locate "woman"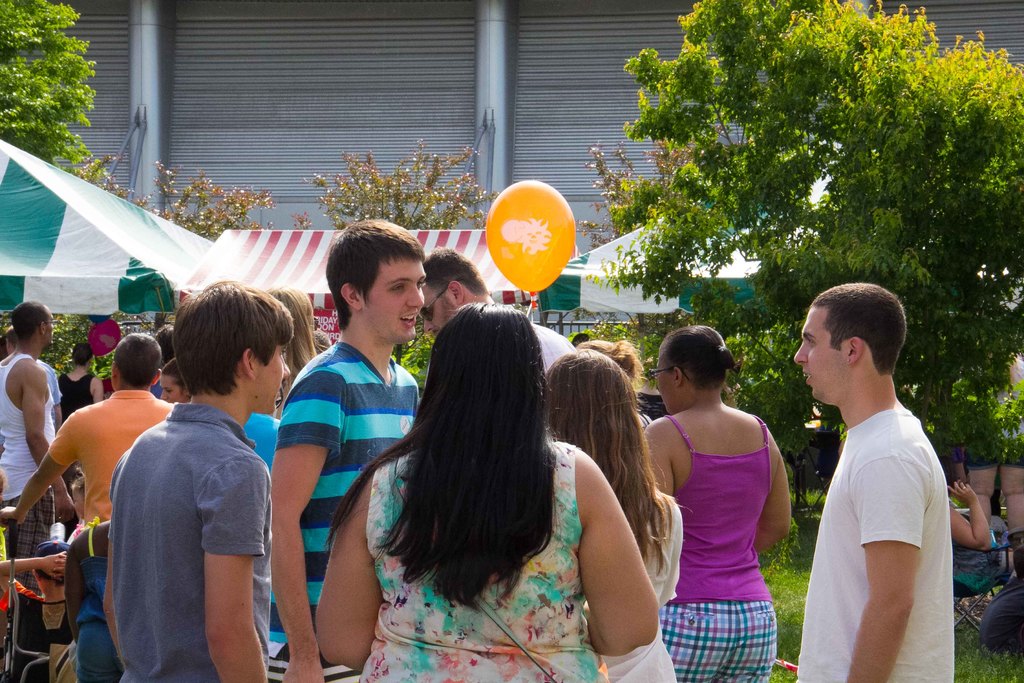
x1=593, y1=337, x2=659, y2=447
